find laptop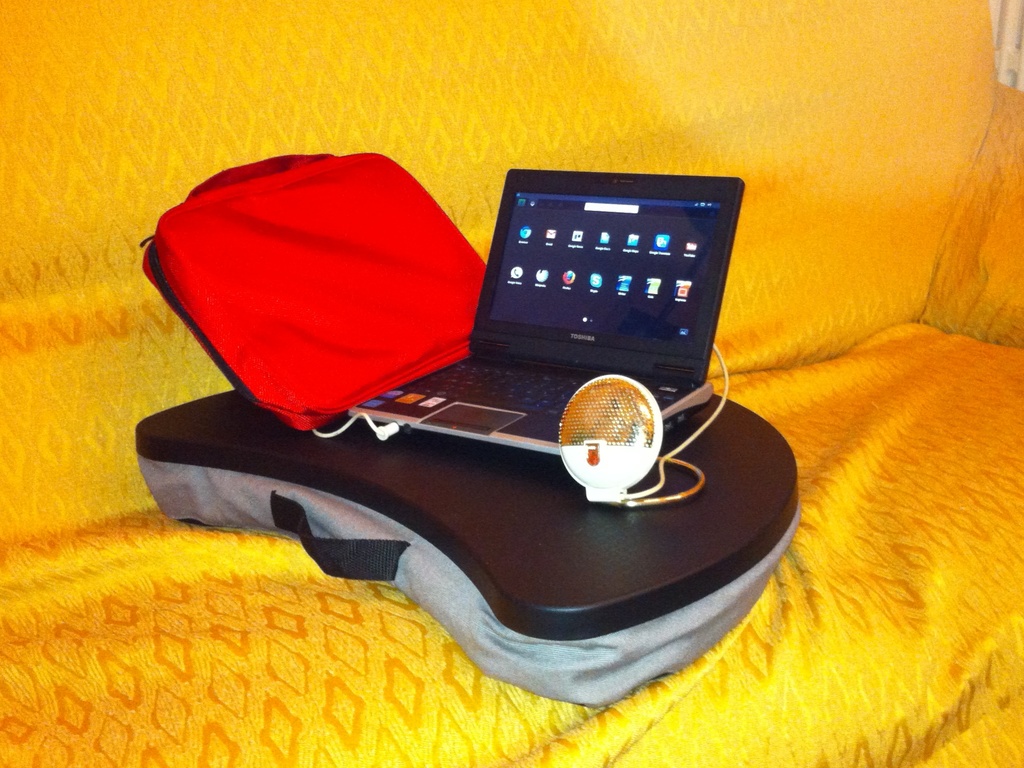
pyautogui.locateOnScreen(350, 167, 746, 454)
